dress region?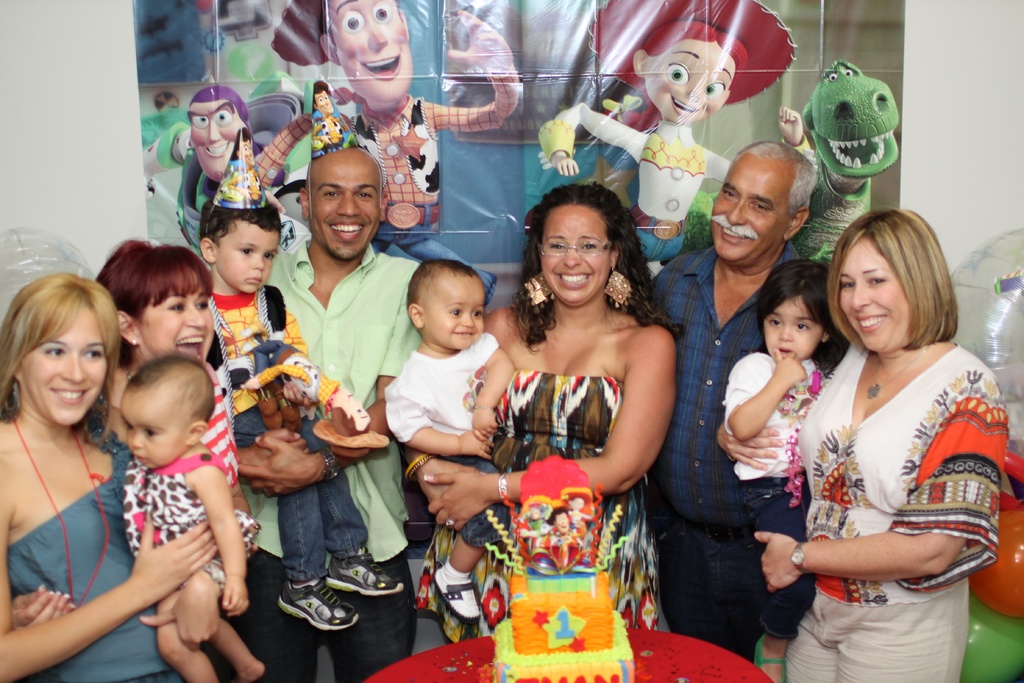
<region>355, 75, 520, 300</region>
